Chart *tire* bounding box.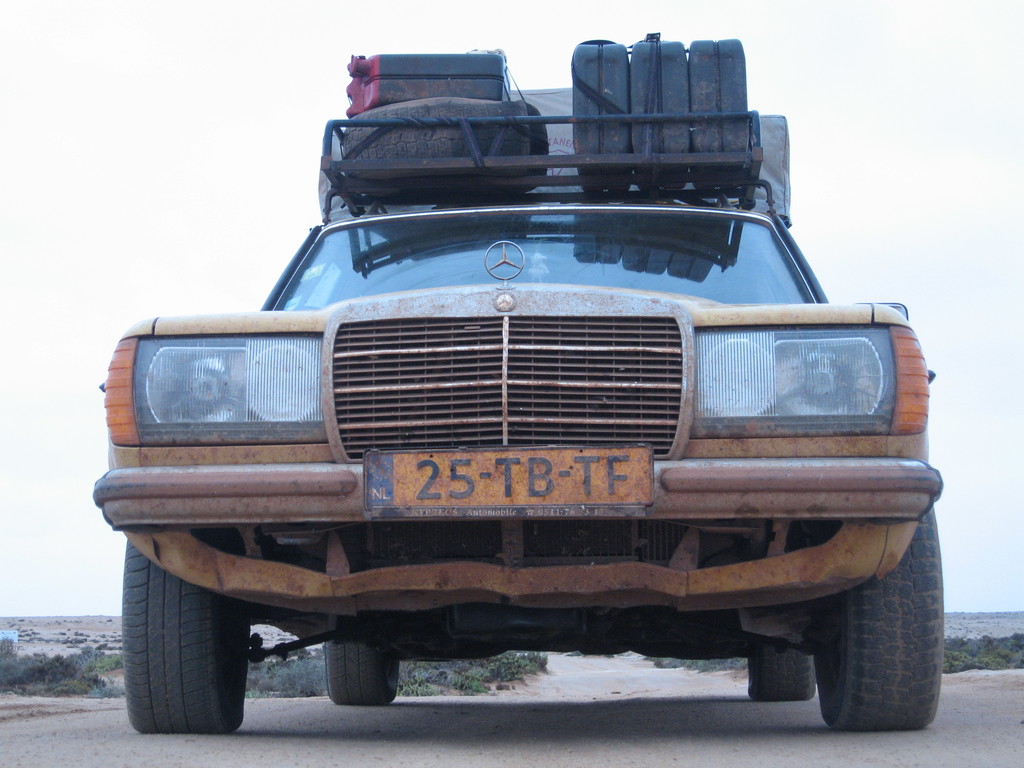
Charted: x1=747 y1=650 x2=819 y2=700.
